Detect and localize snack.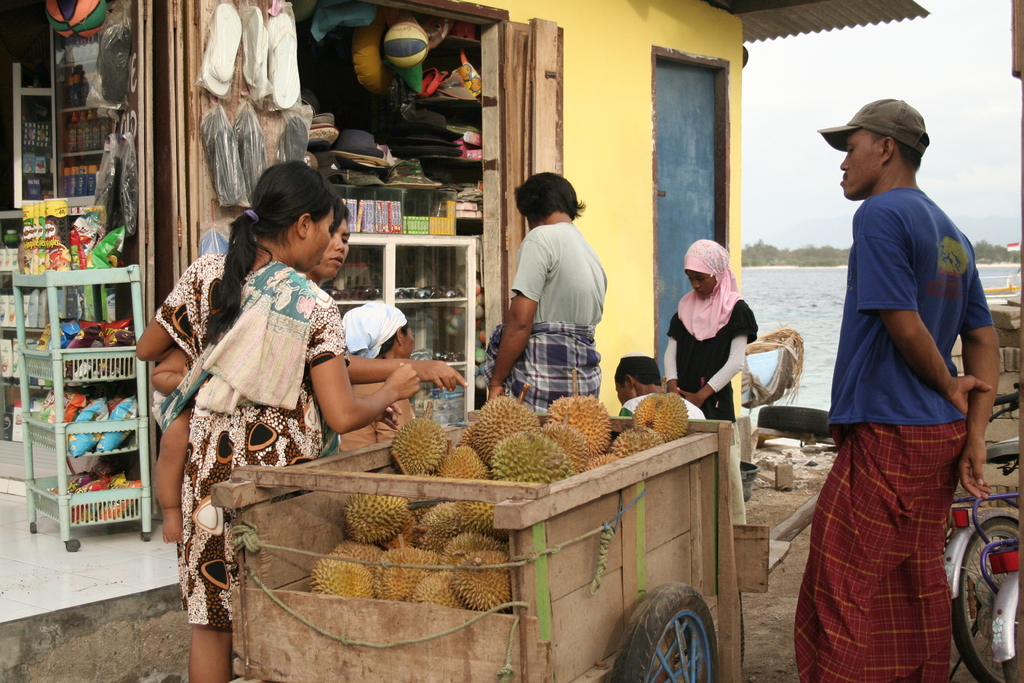
Localized at [left=102, top=317, right=132, bottom=352].
